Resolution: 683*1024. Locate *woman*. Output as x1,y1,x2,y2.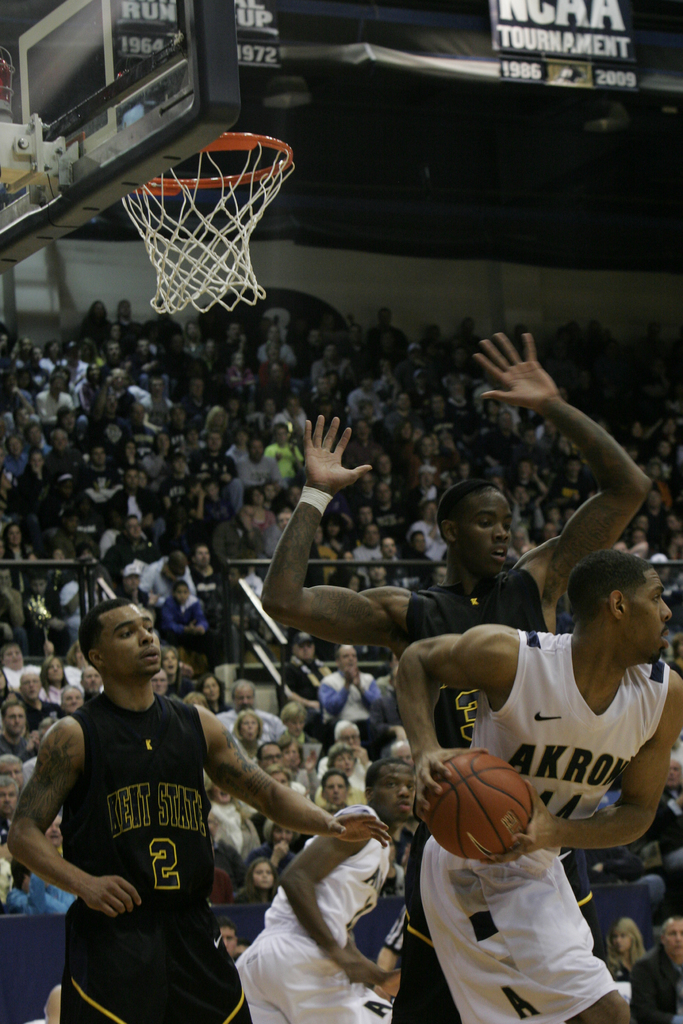
230,708,262,734.
